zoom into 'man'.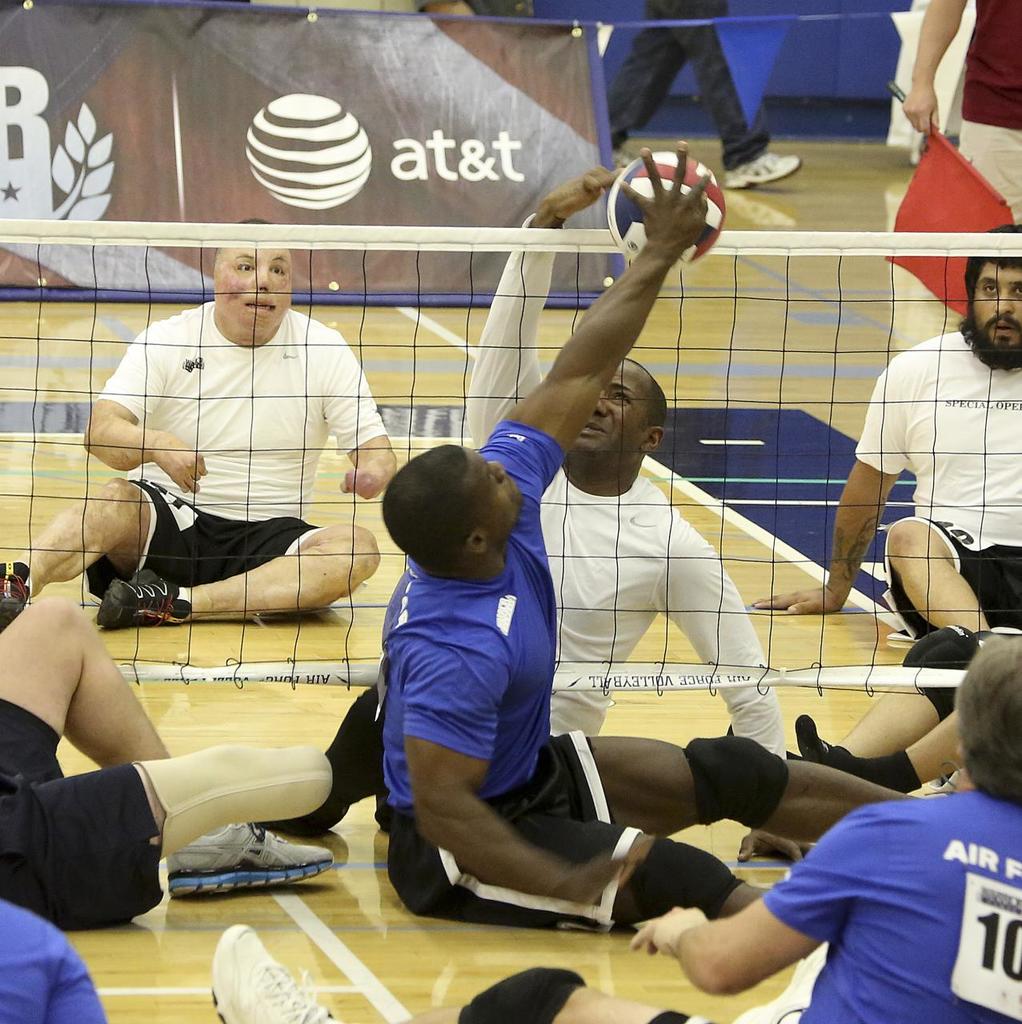
Zoom target: (733,211,1021,660).
